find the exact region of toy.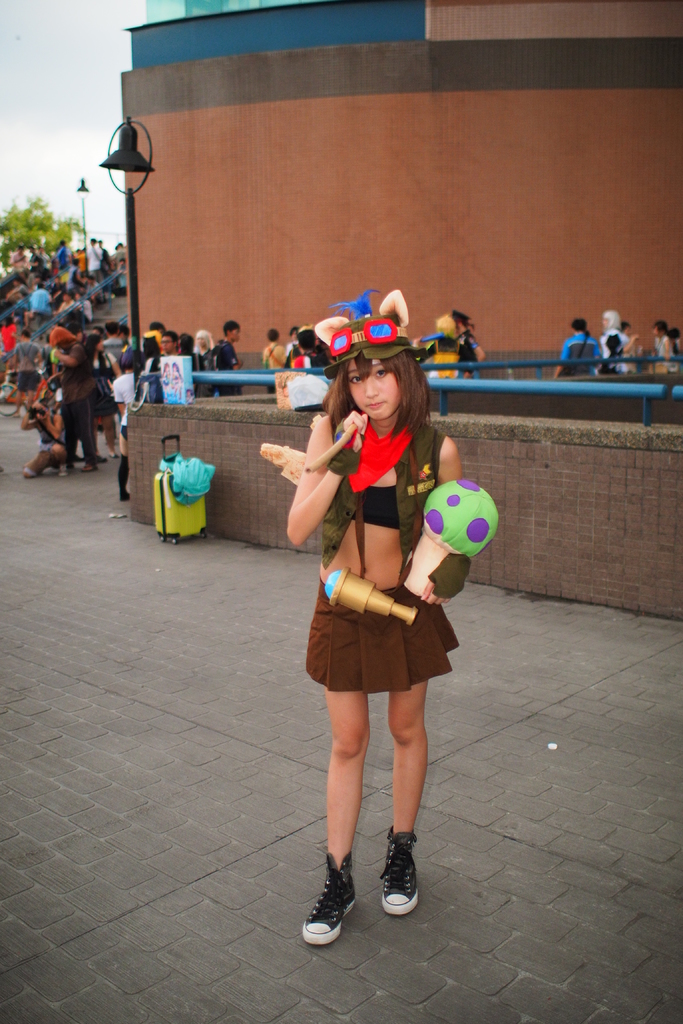
Exact region: box(401, 483, 494, 600).
